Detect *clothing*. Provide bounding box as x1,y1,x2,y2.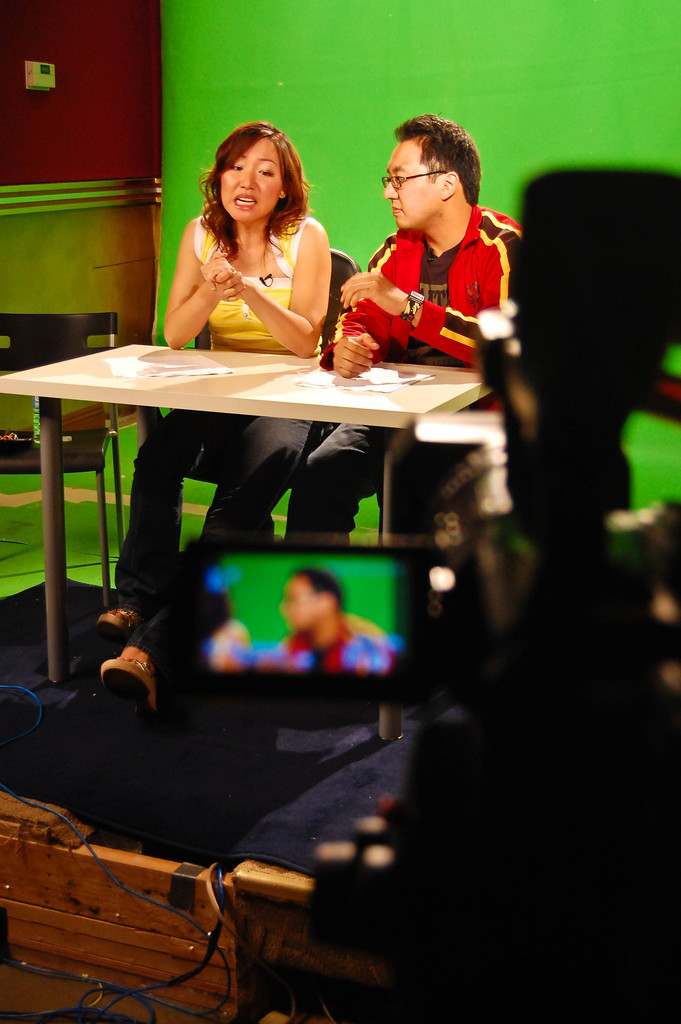
117,202,313,662.
